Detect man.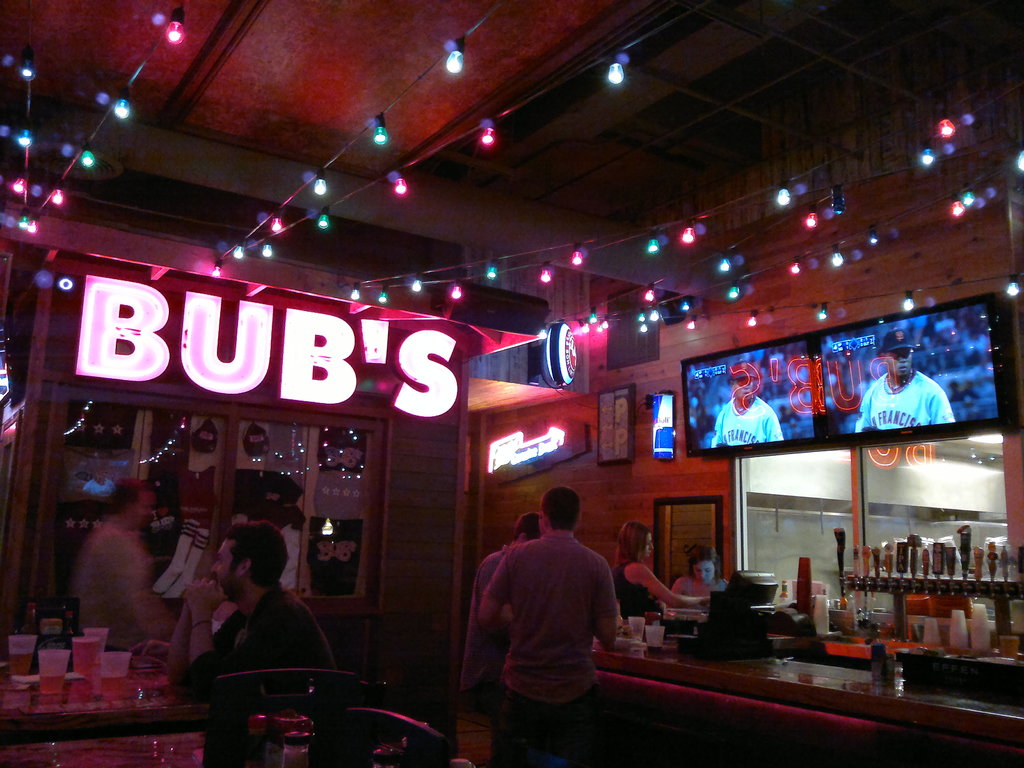
Detected at [73, 477, 173, 644].
